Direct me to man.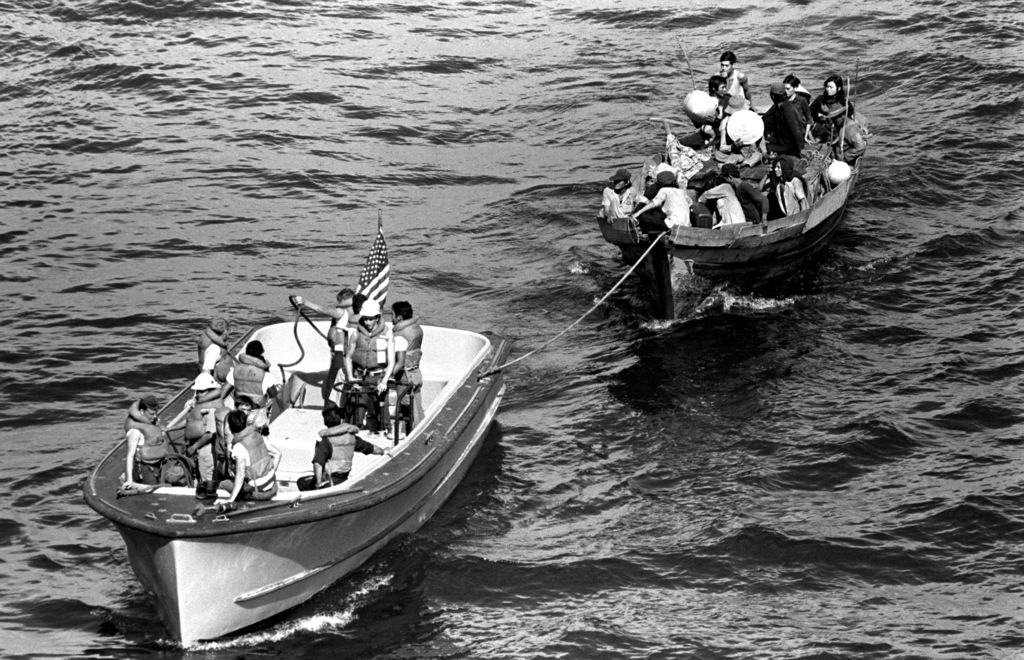
Direction: <region>380, 293, 426, 433</region>.
